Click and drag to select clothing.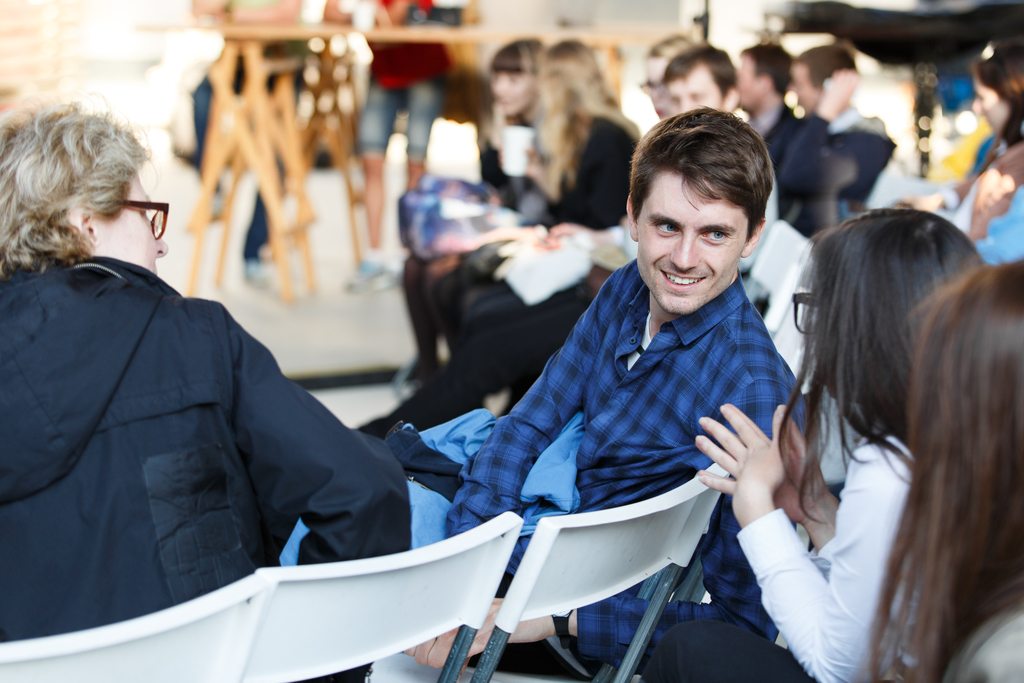
Selection: (left=436, top=99, right=647, bottom=333).
